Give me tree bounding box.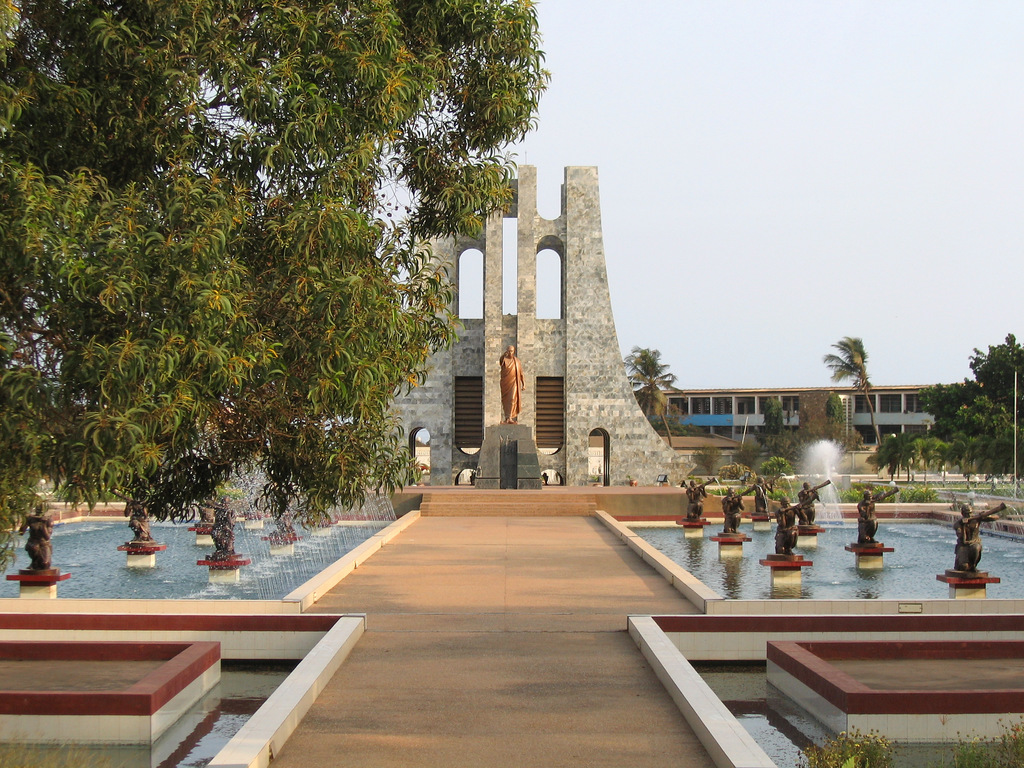
{"left": 33, "top": 14, "right": 733, "bottom": 556}.
